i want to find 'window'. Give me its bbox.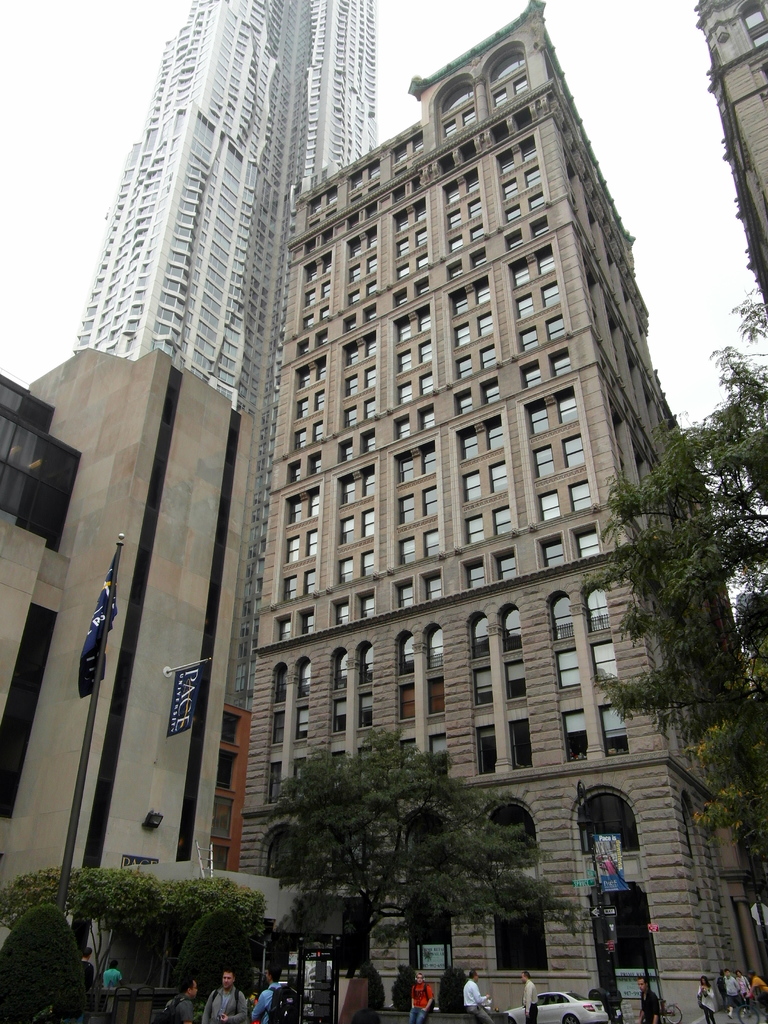
536, 444, 551, 480.
